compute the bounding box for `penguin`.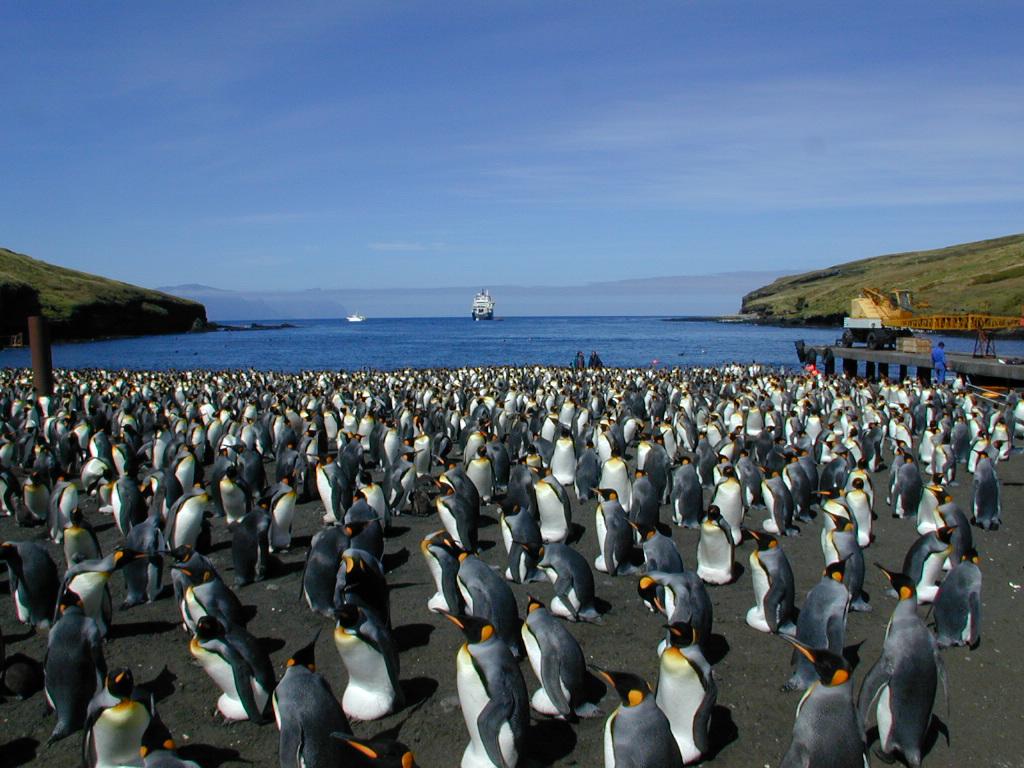
(406, 416, 426, 446).
